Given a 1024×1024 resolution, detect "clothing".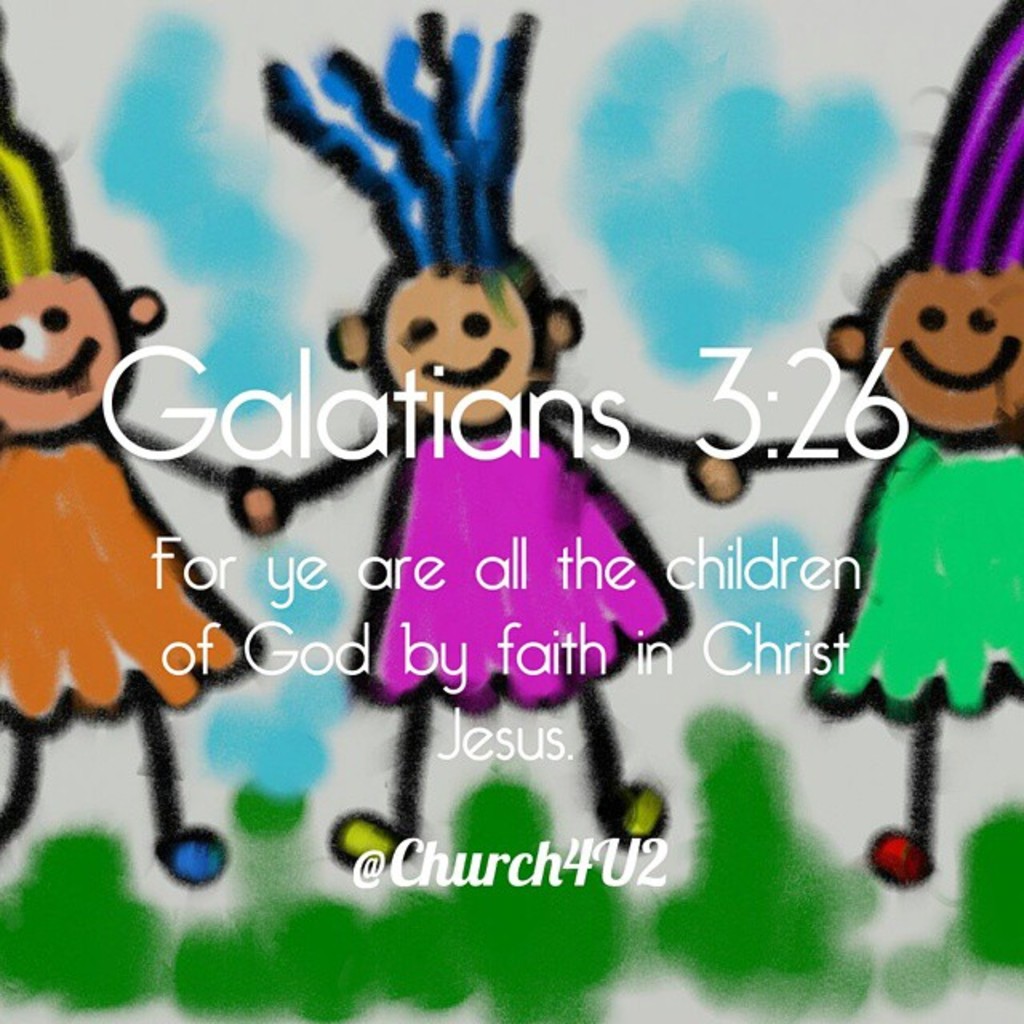
(334, 403, 704, 714).
